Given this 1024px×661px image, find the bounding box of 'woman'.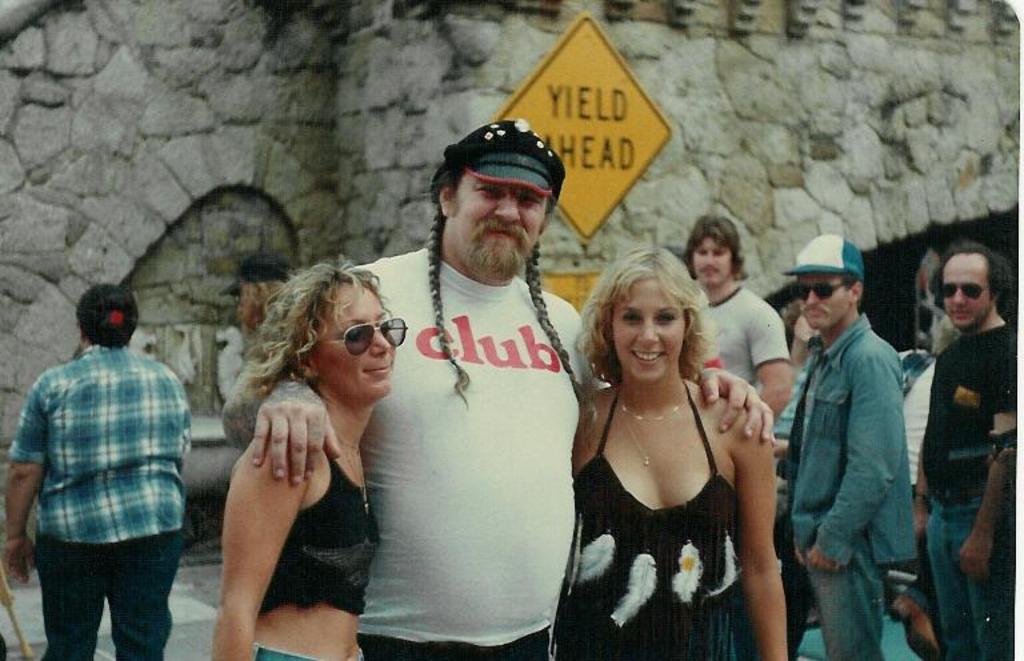
{"left": 564, "top": 248, "right": 792, "bottom": 660}.
